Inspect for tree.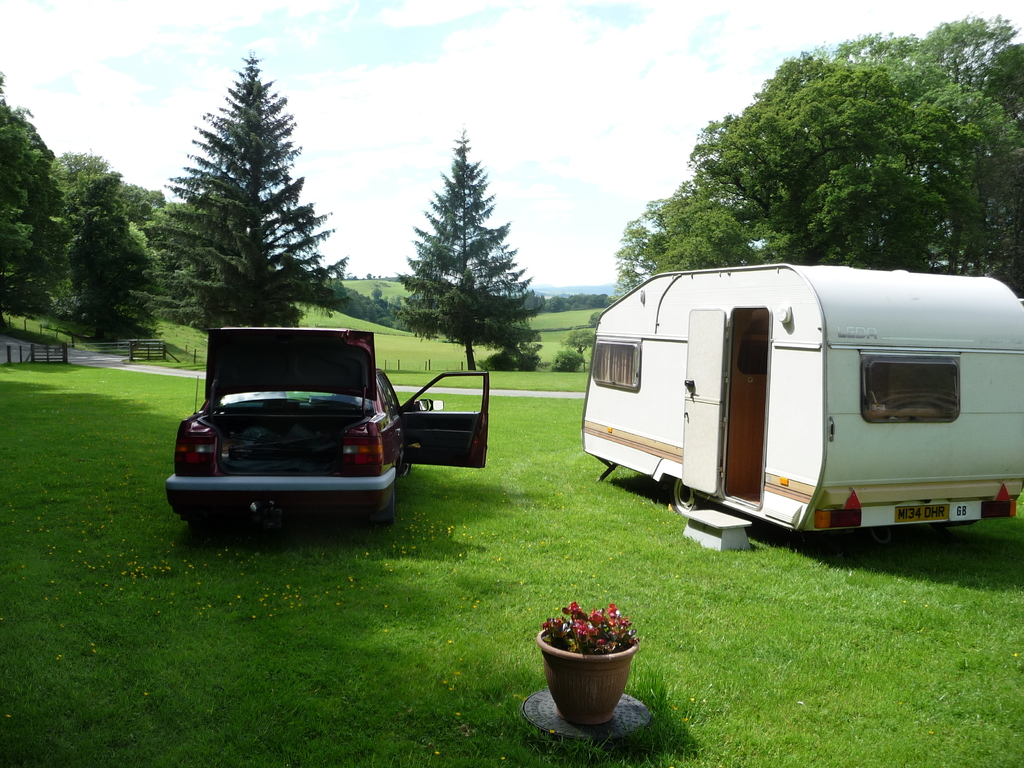
Inspection: crop(0, 70, 67, 331).
